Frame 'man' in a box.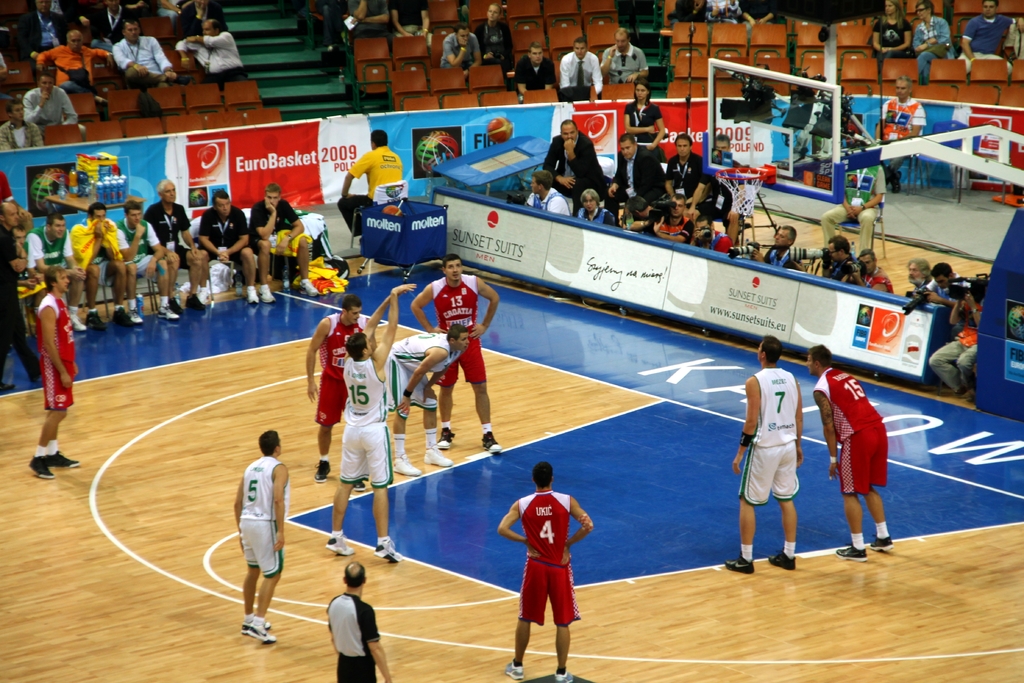
x1=526 y1=169 x2=576 y2=221.
